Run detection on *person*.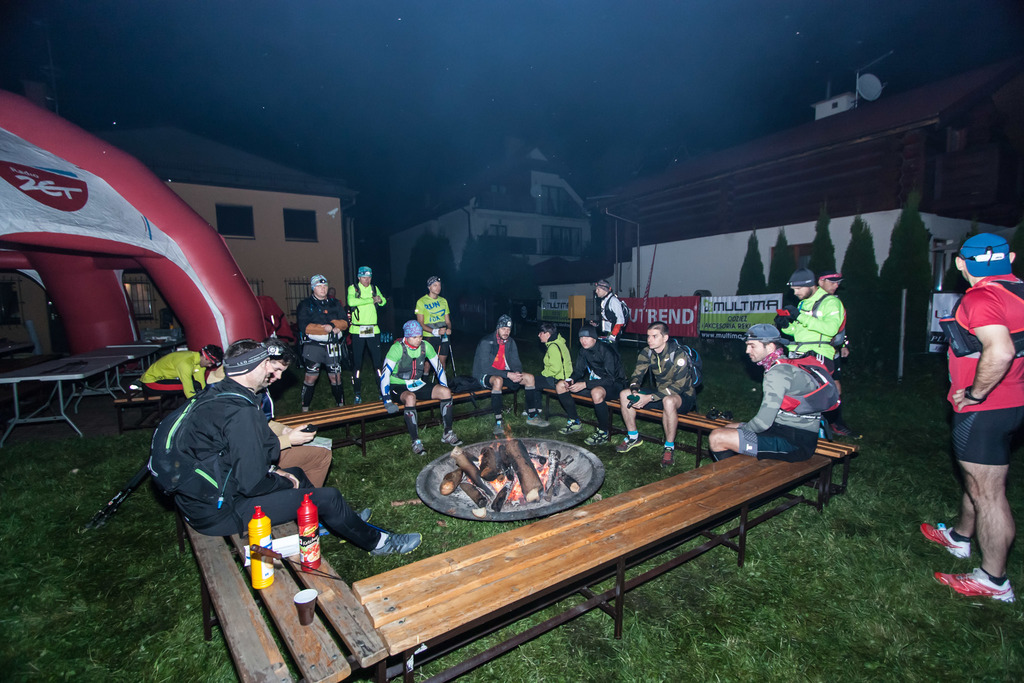
Result: 378 317 456 452.
